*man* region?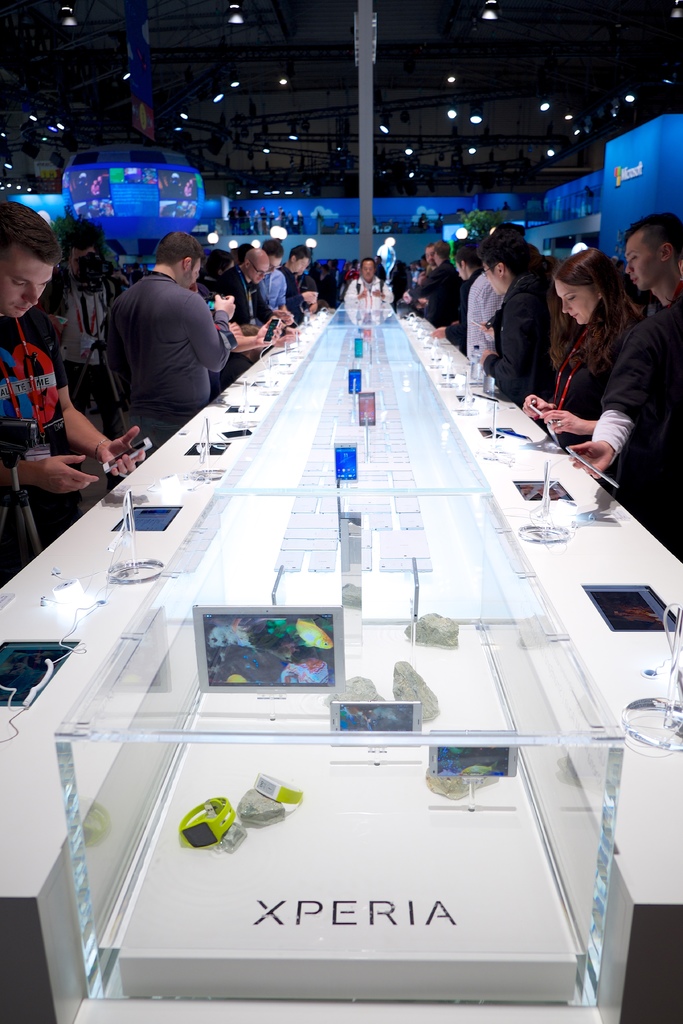
bbox(263, 241, 291, 333)
